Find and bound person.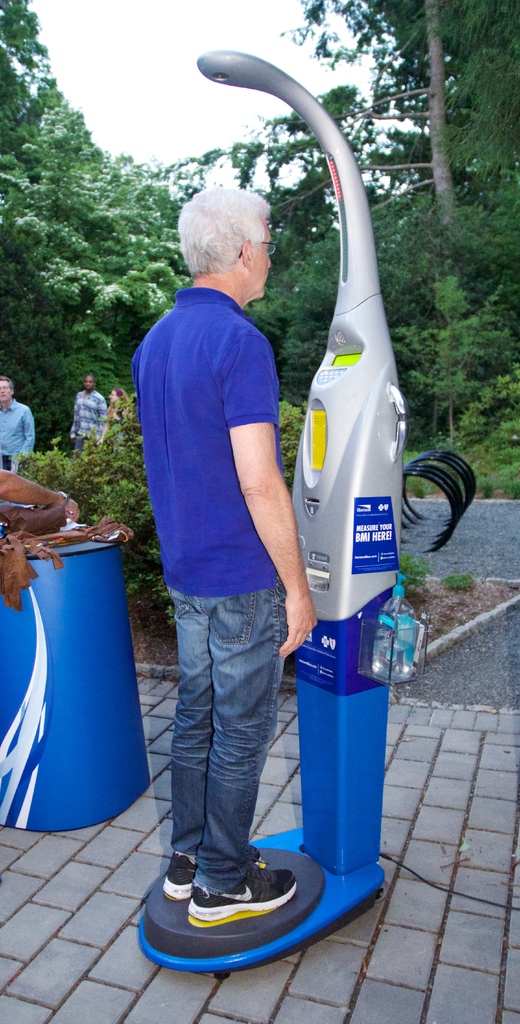
Bound: [x1=70, y1=371, x2=112, y2=461].
